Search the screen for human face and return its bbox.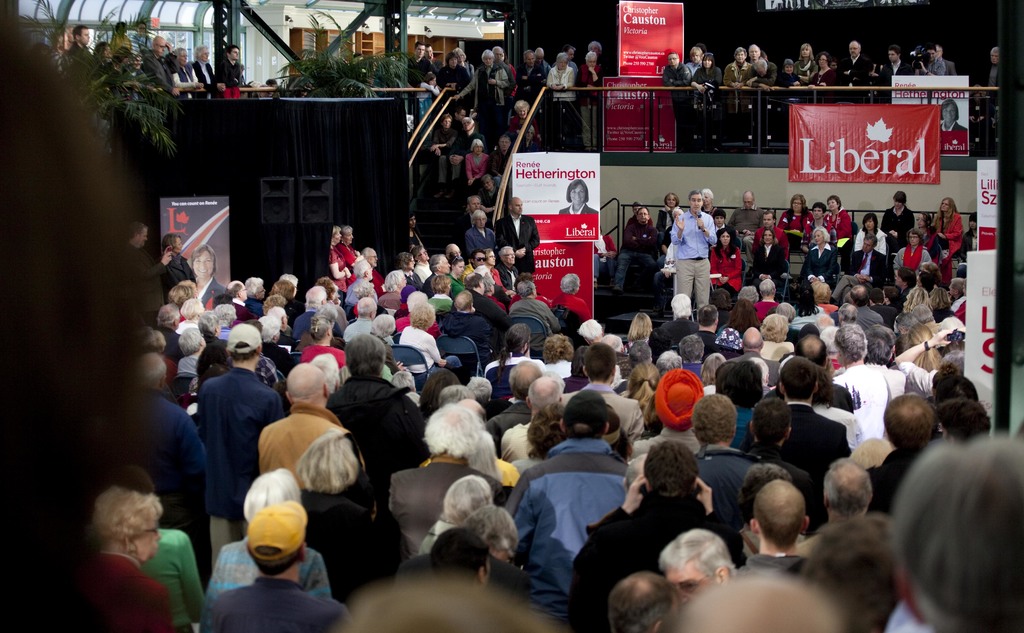
Found: {"left": 415, "top": 43, "right": 426, "bottom": 56}.
